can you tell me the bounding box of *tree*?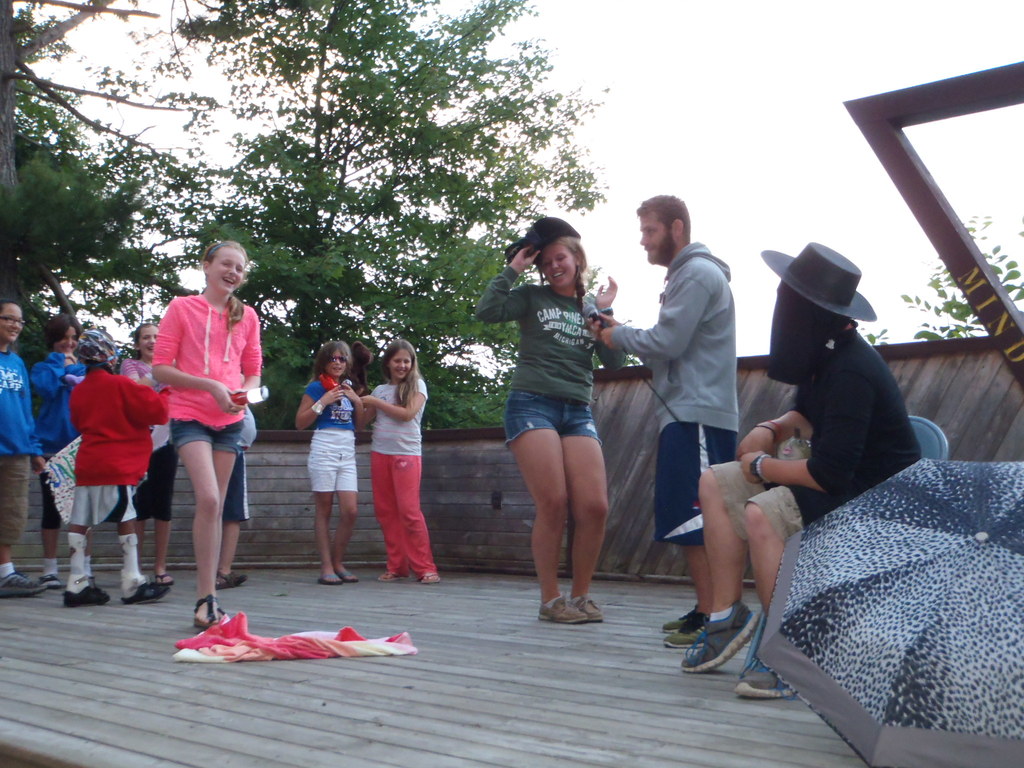
region(175, 0, 616, 435).
